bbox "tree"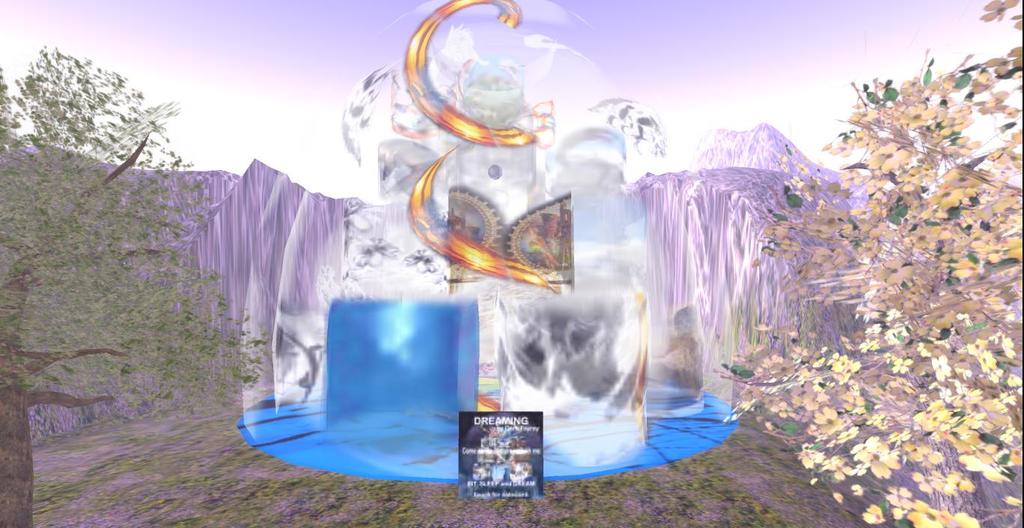
709,0,1023,527
